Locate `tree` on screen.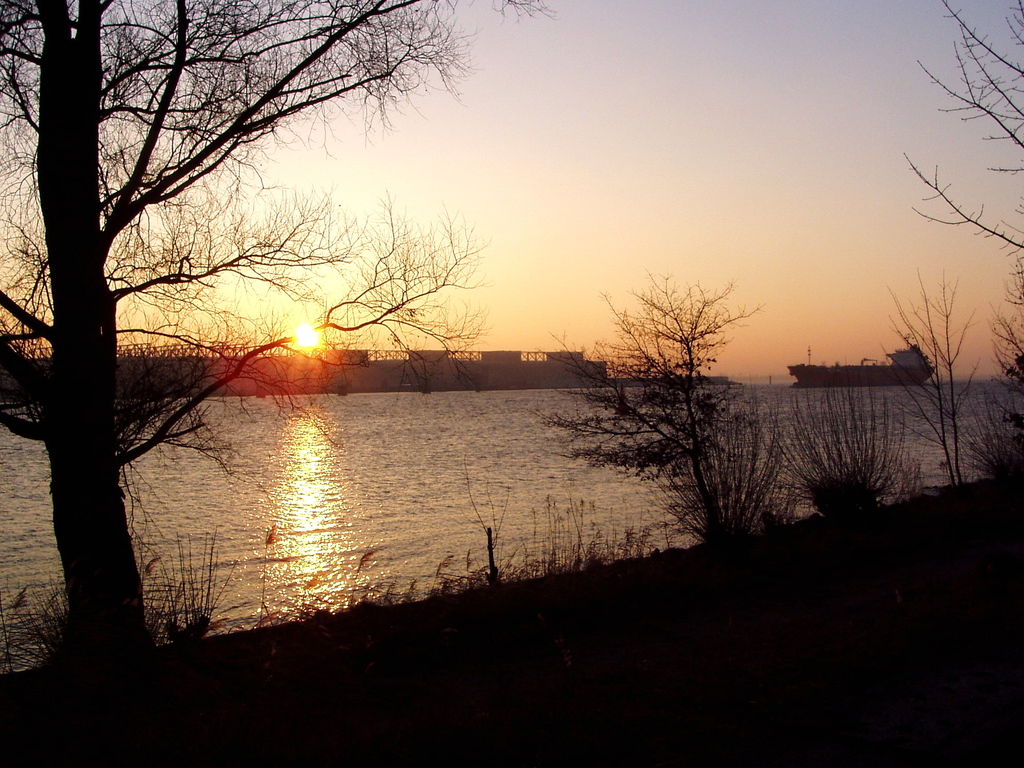
On screen at bbox=(984, 244, 1023, 481).
